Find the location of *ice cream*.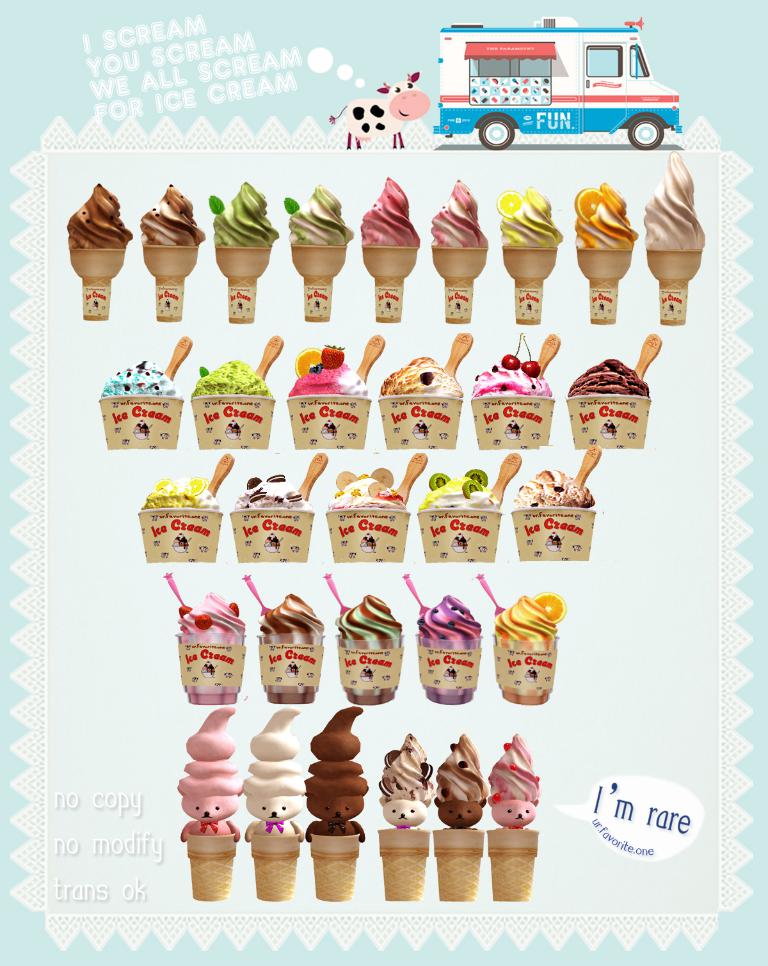
Location: 327,461,413,511.
